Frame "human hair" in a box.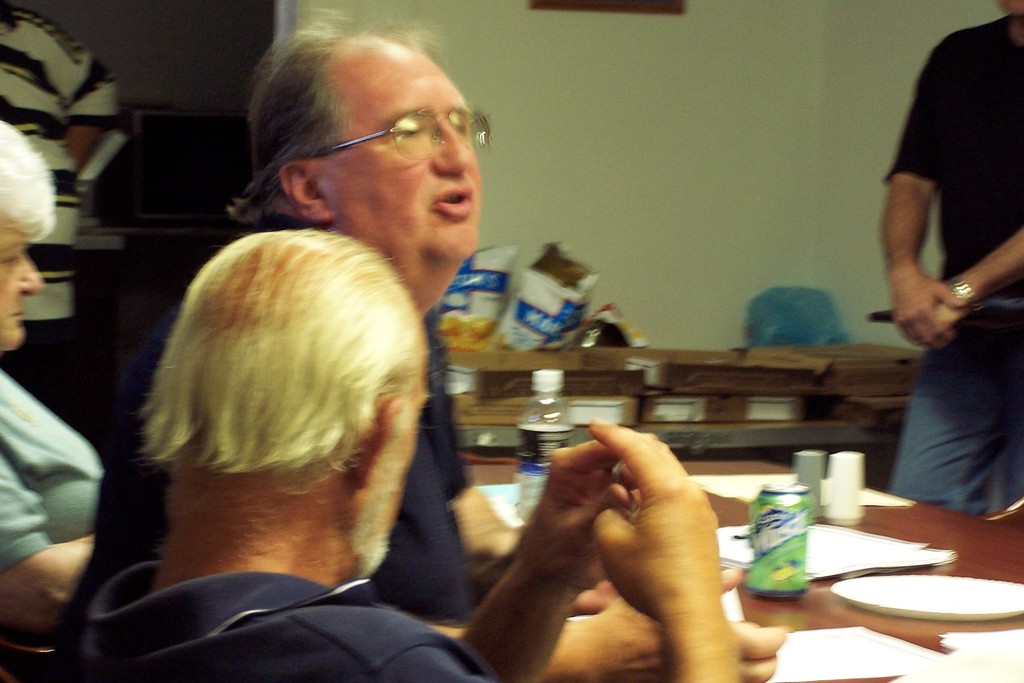
0, 120, 59, 243.
